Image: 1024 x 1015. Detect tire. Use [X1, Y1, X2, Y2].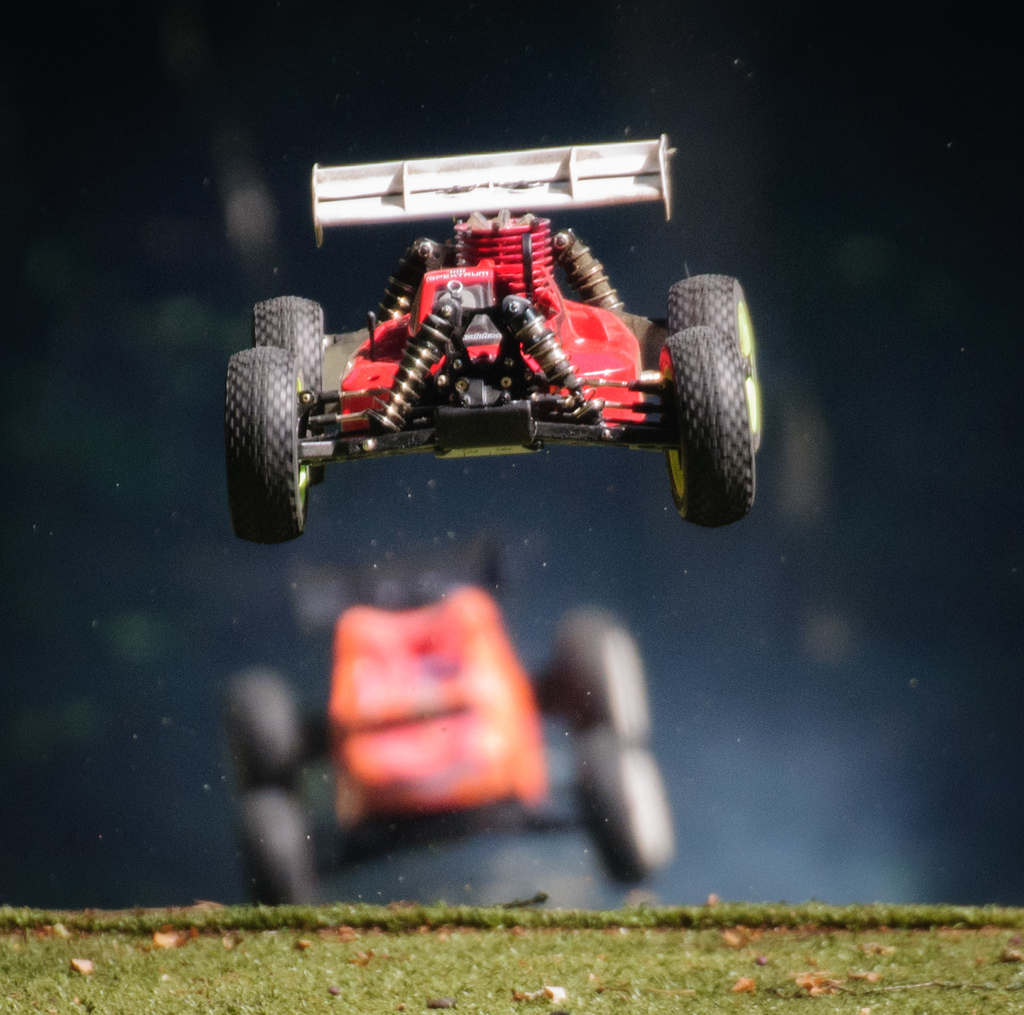
[668, 272, 767, 445].
